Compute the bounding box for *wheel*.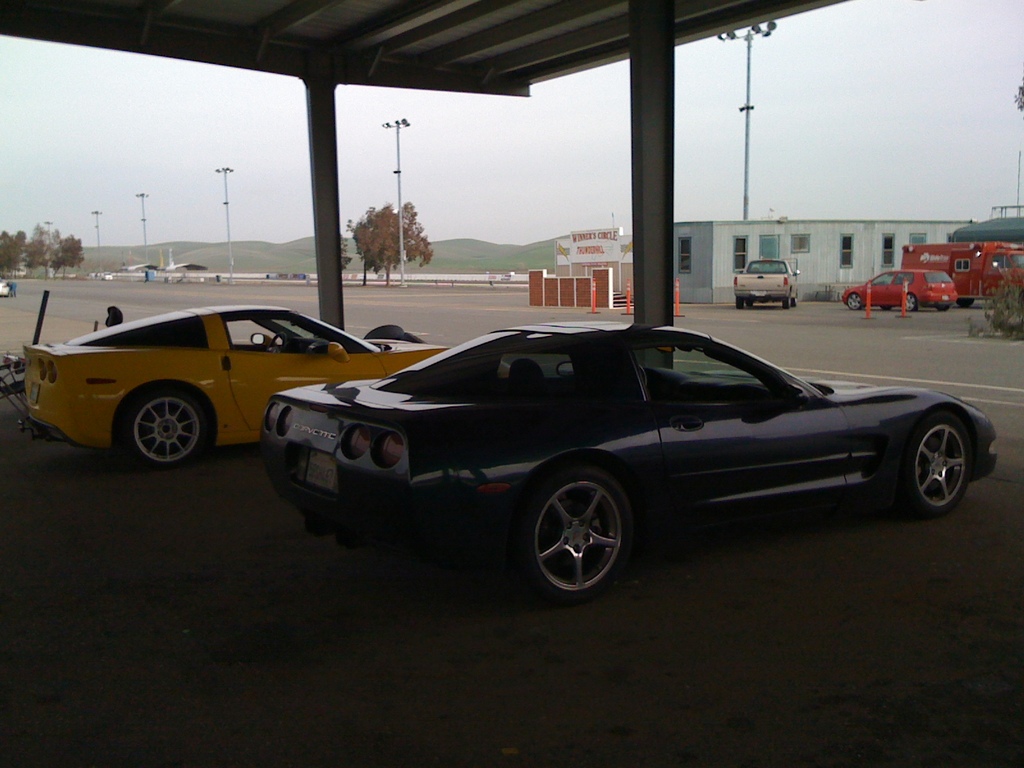
849/296/861/309.
